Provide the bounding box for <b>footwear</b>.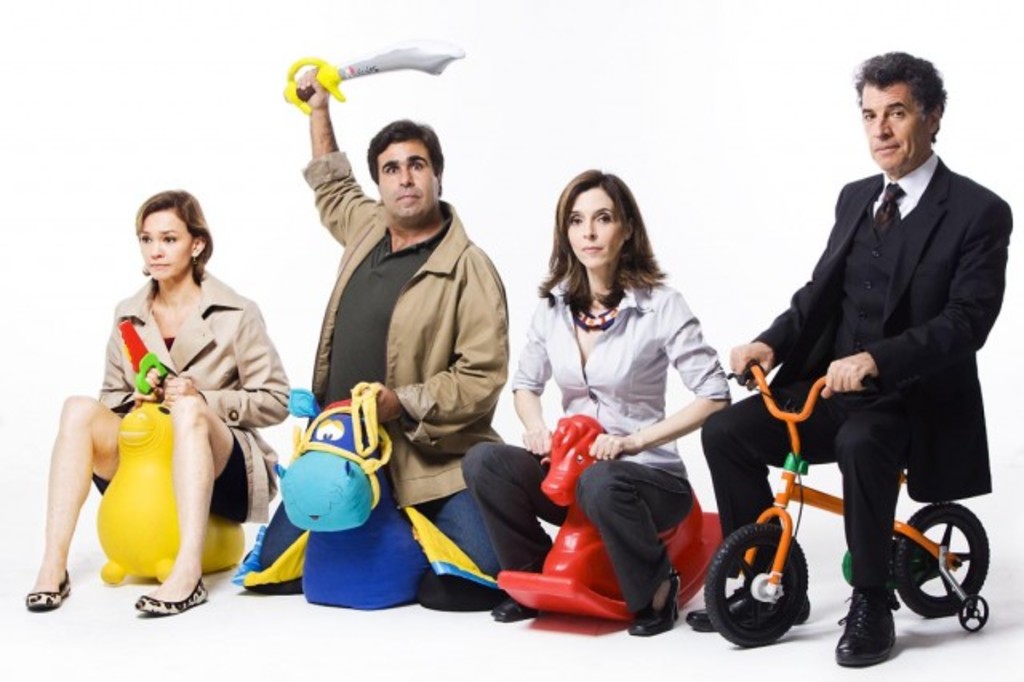
x1=626 y1=570 x2=680 y2=639.
